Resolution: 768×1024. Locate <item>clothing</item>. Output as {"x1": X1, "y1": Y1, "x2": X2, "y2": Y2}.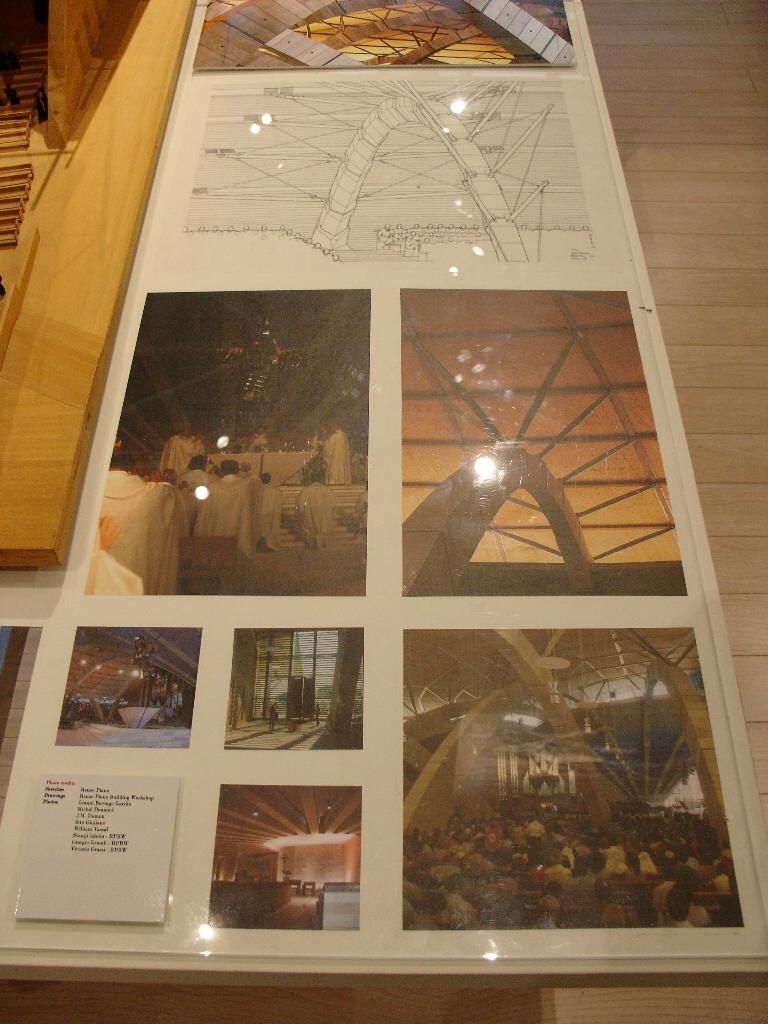
{"x1": 297, "y1": 476, "x2": 335, "y2": 549}.
